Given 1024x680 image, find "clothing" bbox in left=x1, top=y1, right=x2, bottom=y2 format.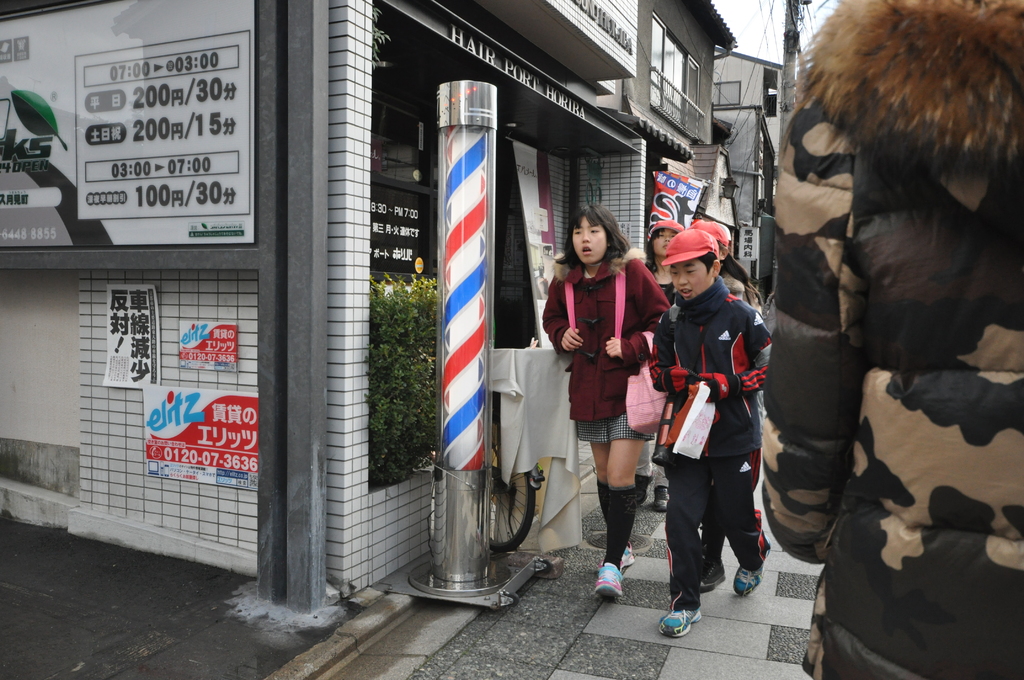
left=761, top=13, right=1009, bottom=559.
